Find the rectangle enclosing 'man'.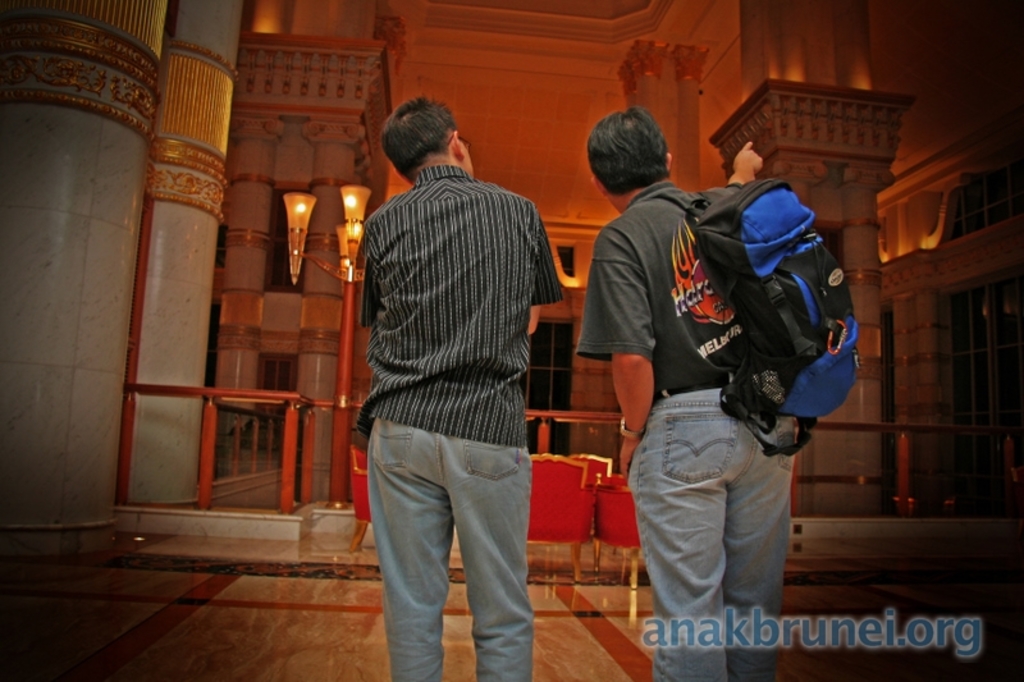
x1=337, y1=68, x2=571, y2=681.
